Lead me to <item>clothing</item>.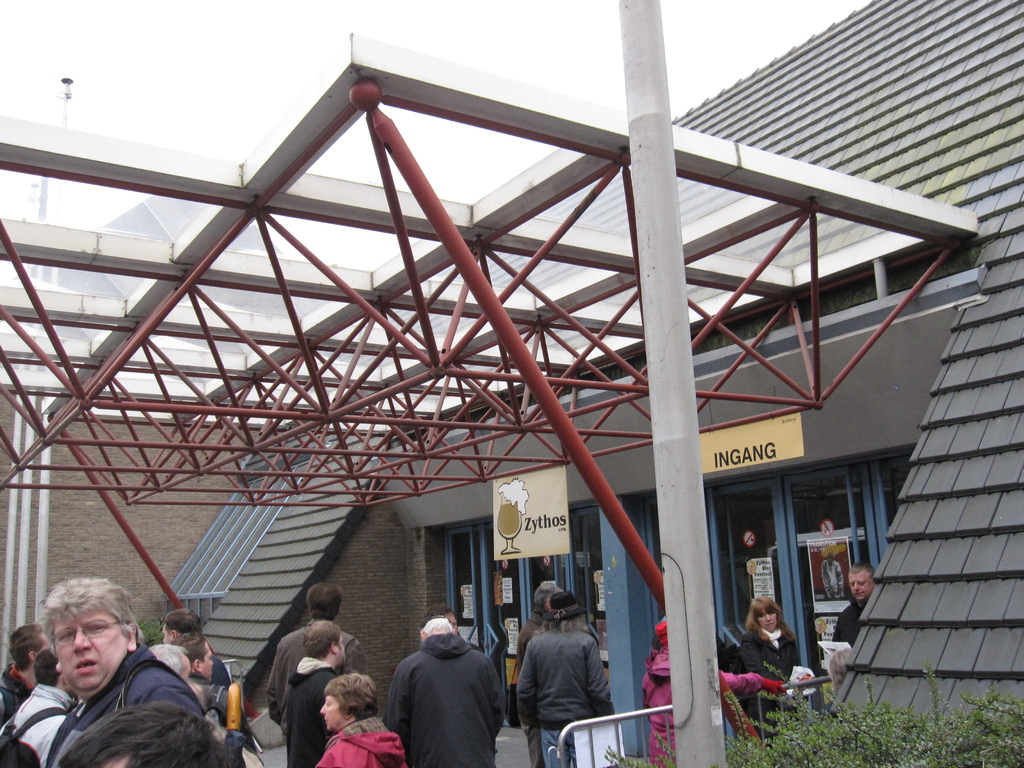
Lead to crop(1, 668, 26, 726).
